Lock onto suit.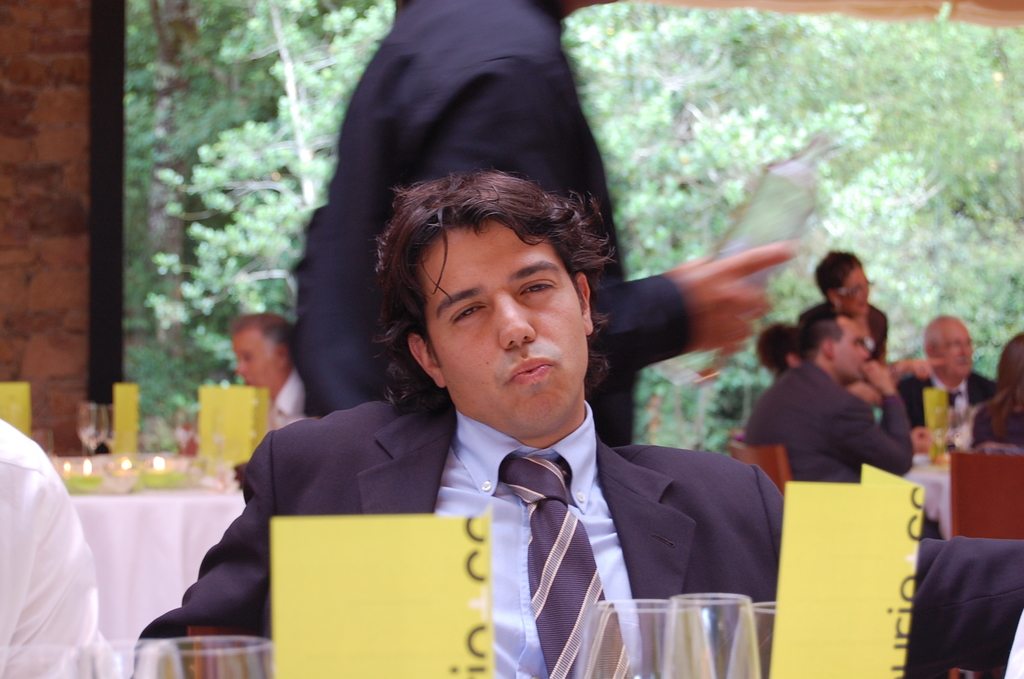
Locked: (x1=138, y1=397, x2=1023, y2=675).
